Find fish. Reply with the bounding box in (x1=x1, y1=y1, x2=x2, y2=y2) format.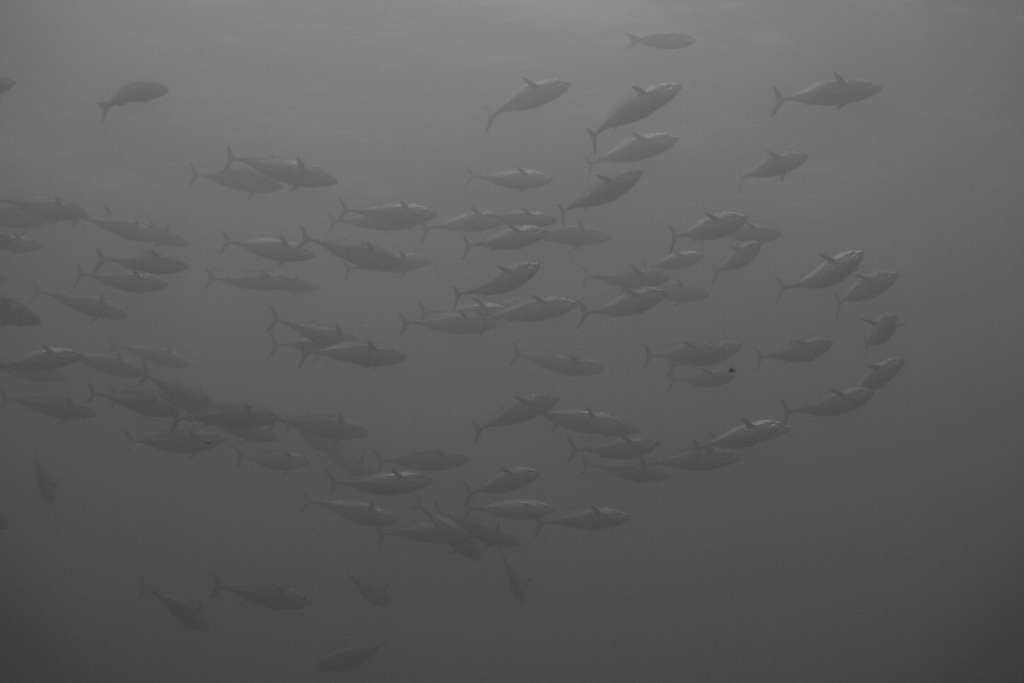
(x1=671, y1=372, x2=744, y2=391).
